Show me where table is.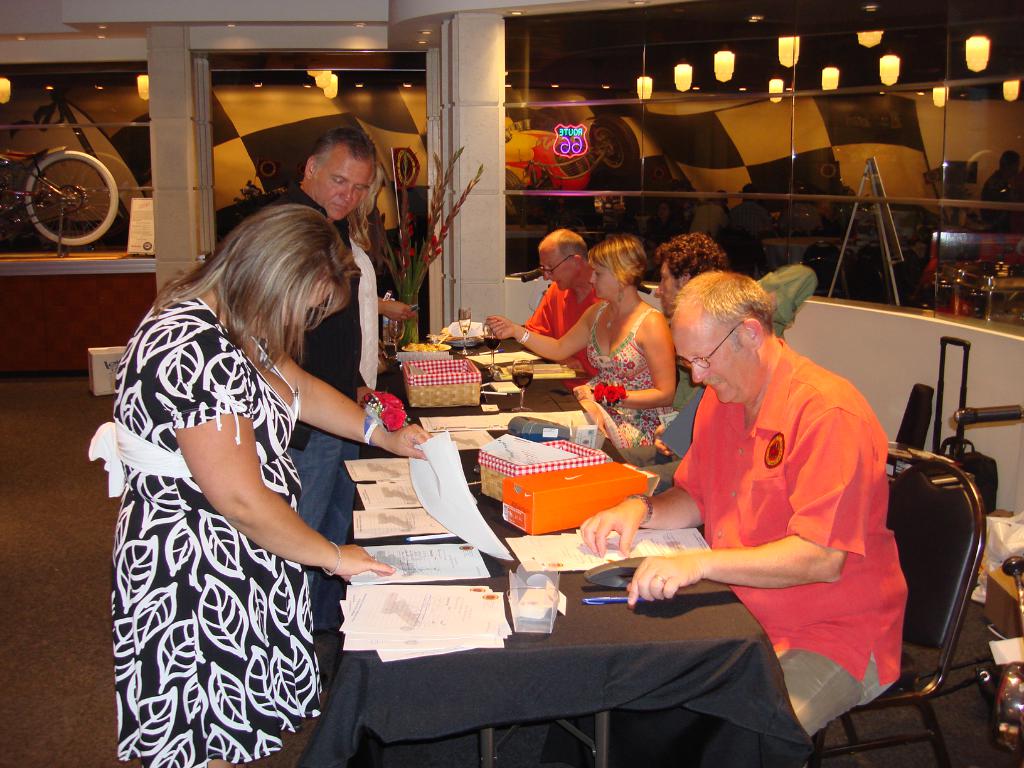
table is at [x1=316, y1=323, x2=848, y2=767].
